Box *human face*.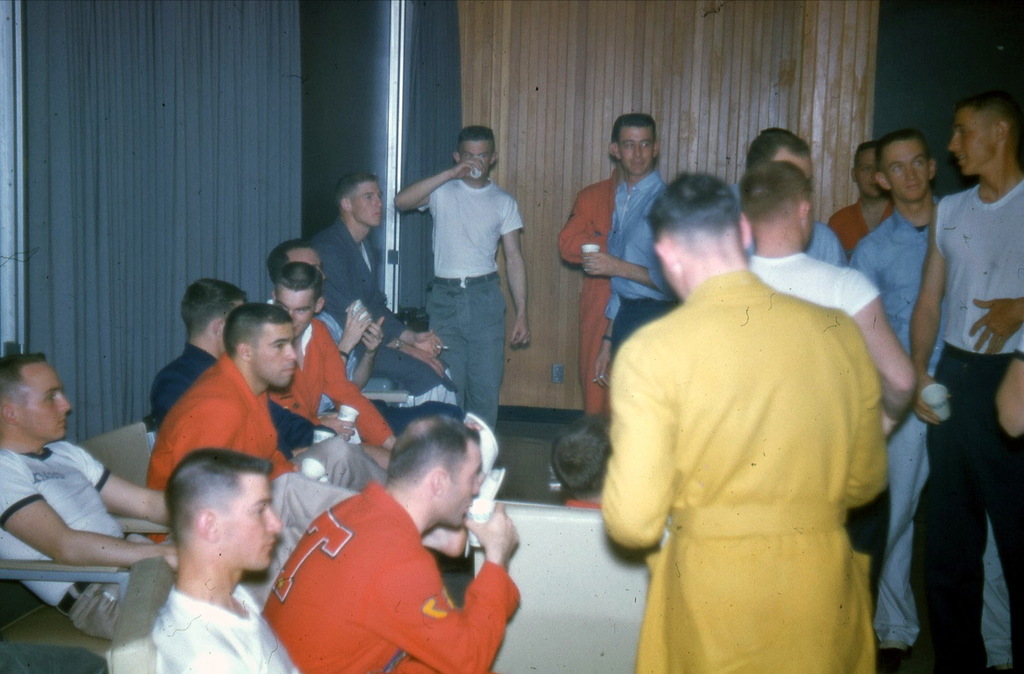
615:128:652:170.
